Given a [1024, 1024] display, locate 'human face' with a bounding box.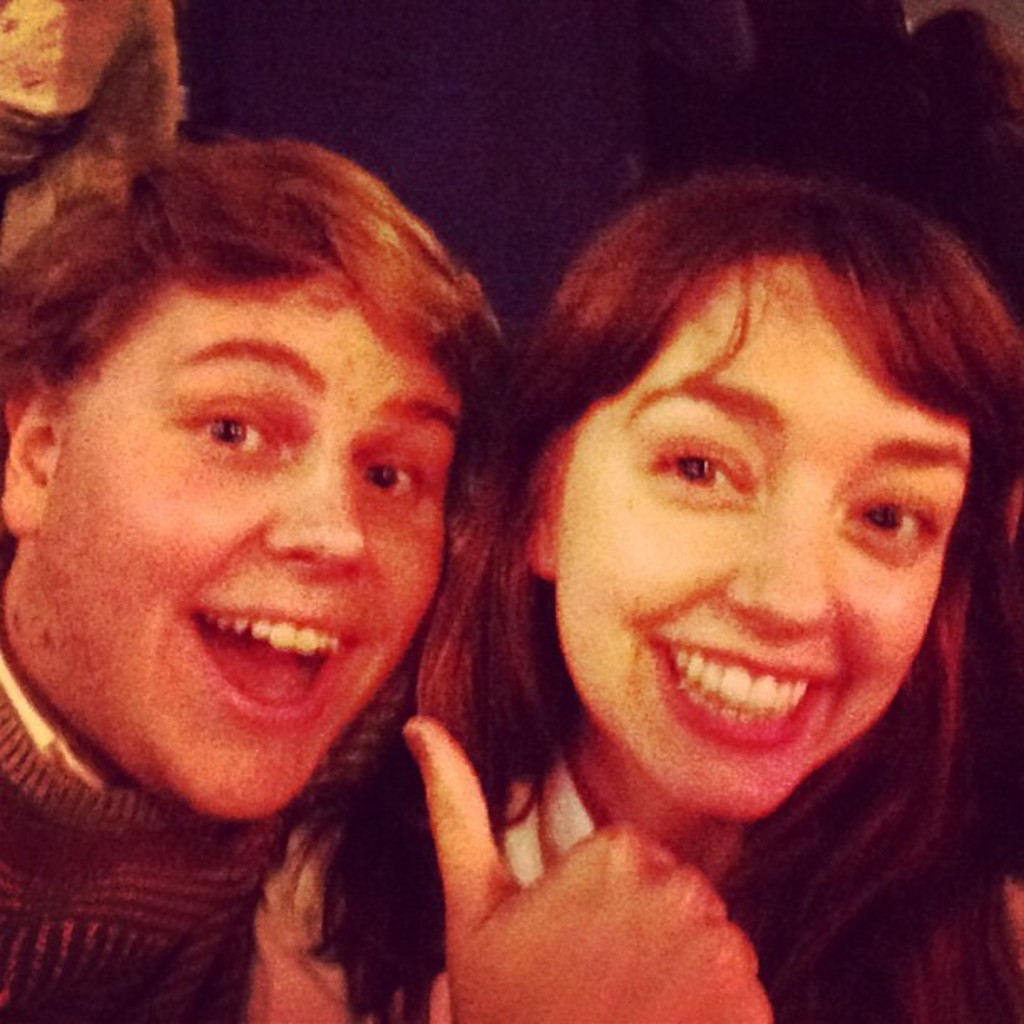
Located: 28,289,462,815.
